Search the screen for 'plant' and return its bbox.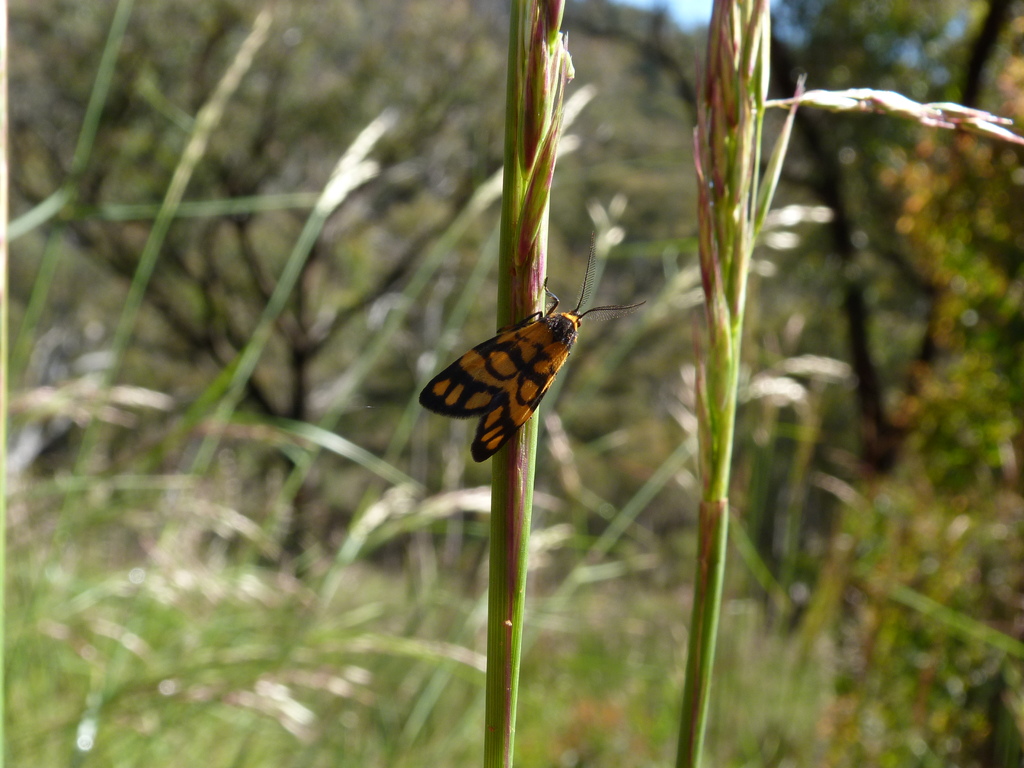
Found: {"x1": 461, "y1": 0, "x2": 596, "y2": 767}.
